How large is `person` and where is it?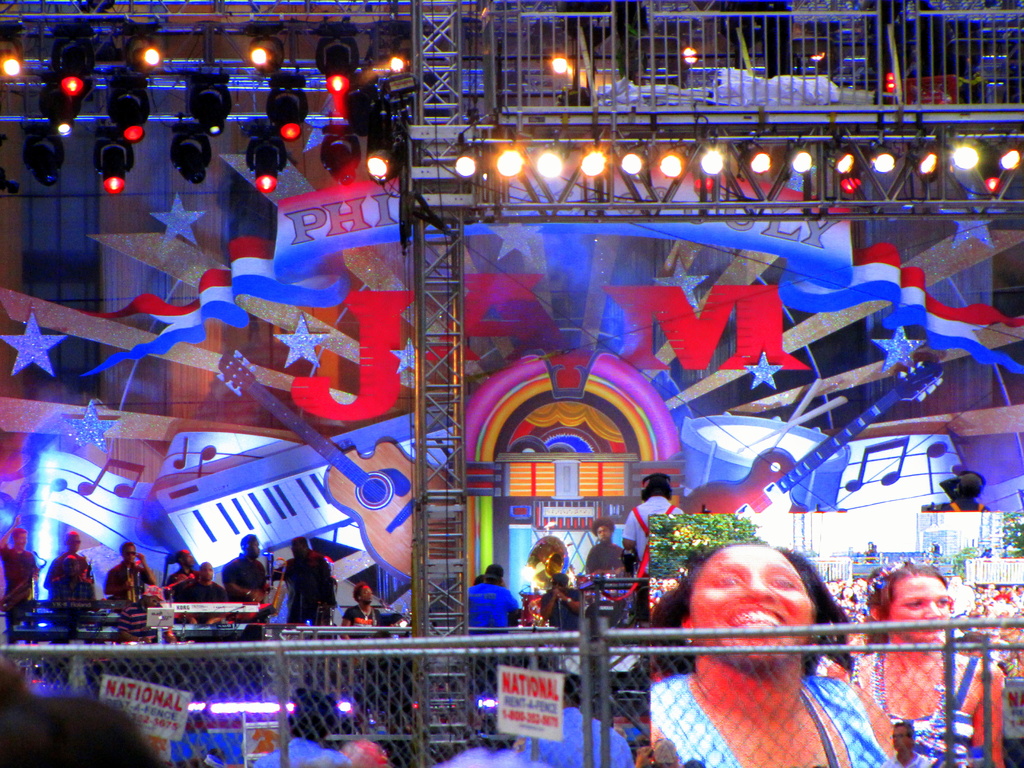
Bounding box: region(853, 563, 1008, 767).
